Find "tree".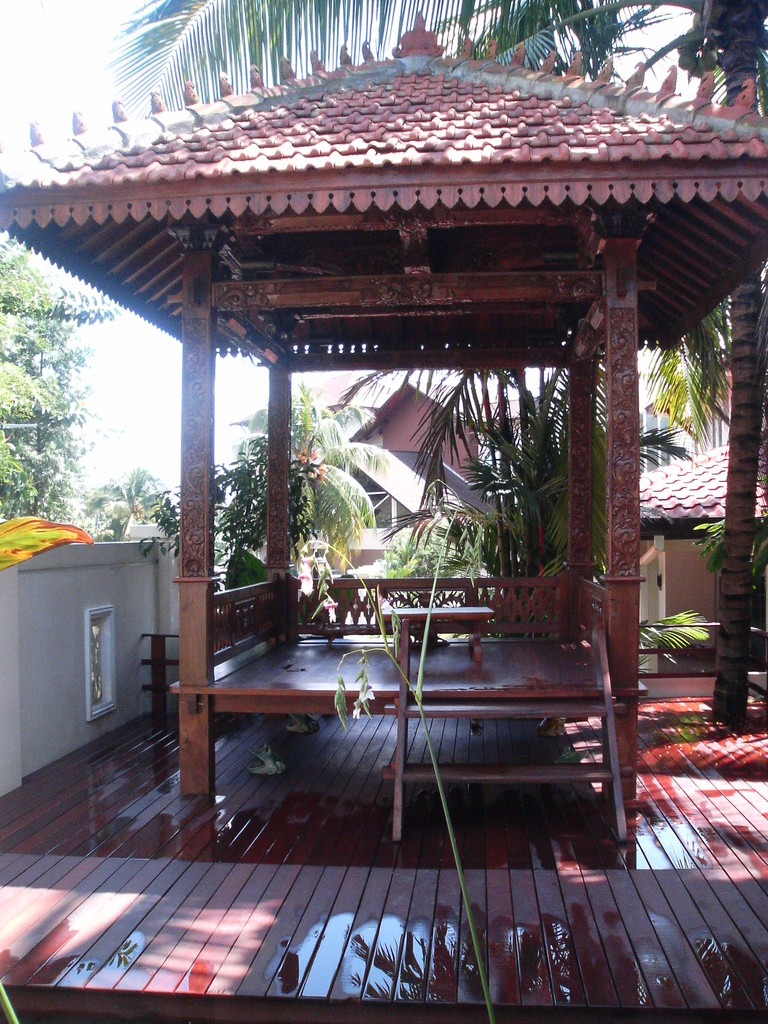
[x1=0, y1=207, x2=97, y2=531].
